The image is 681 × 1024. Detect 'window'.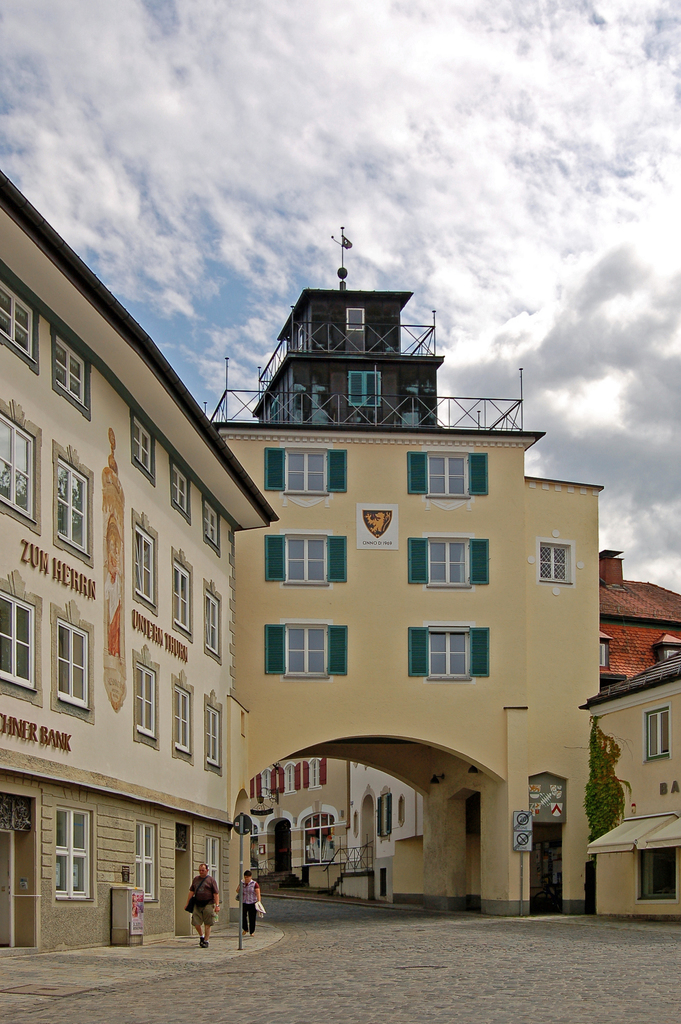
Detection: [left=379, top=867, right=387, bottom=900].
